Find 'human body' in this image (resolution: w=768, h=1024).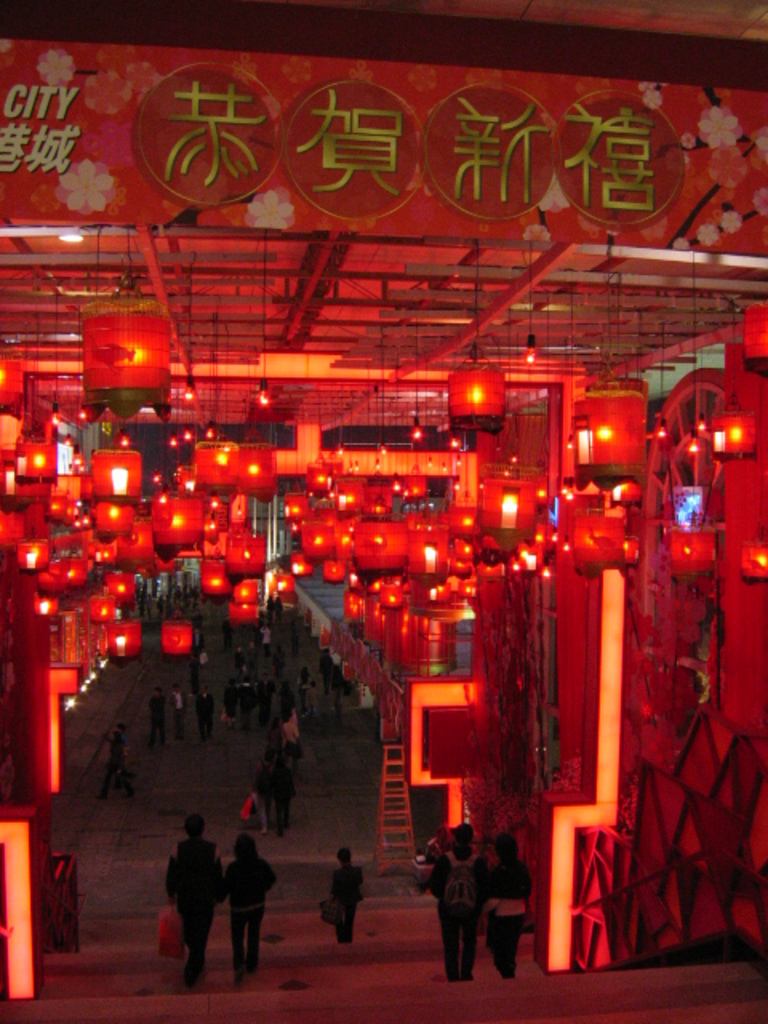
<box>315,650,333,696</box>.
